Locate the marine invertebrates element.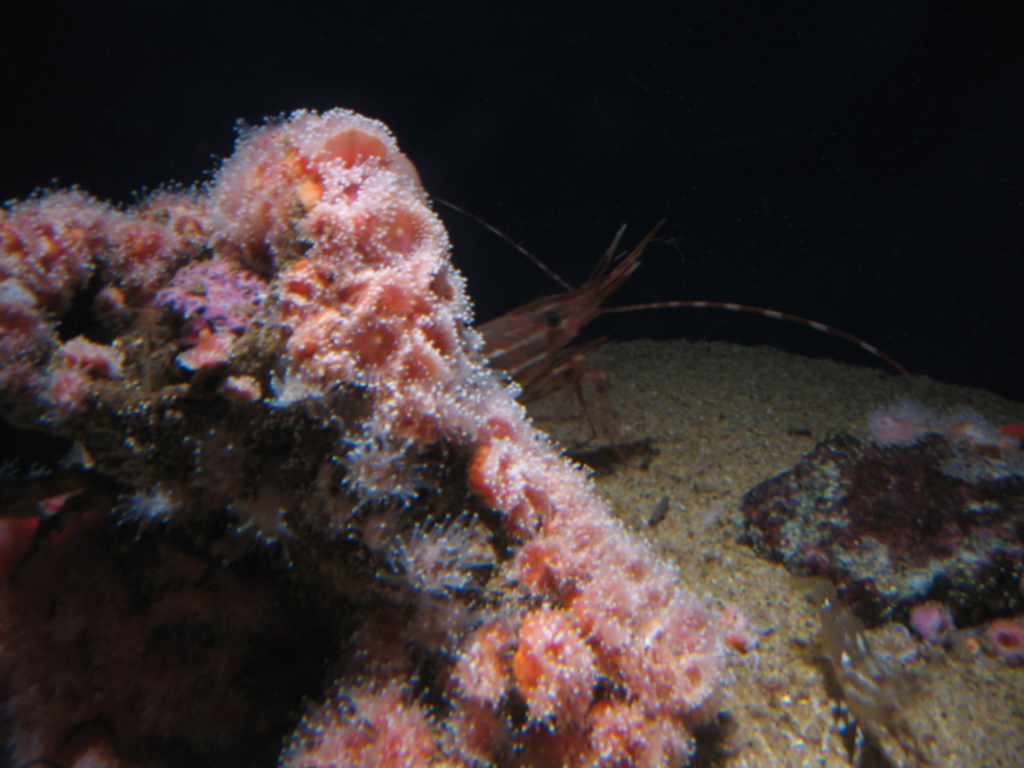
Element bbox: region(0, 166, 336, 629).
